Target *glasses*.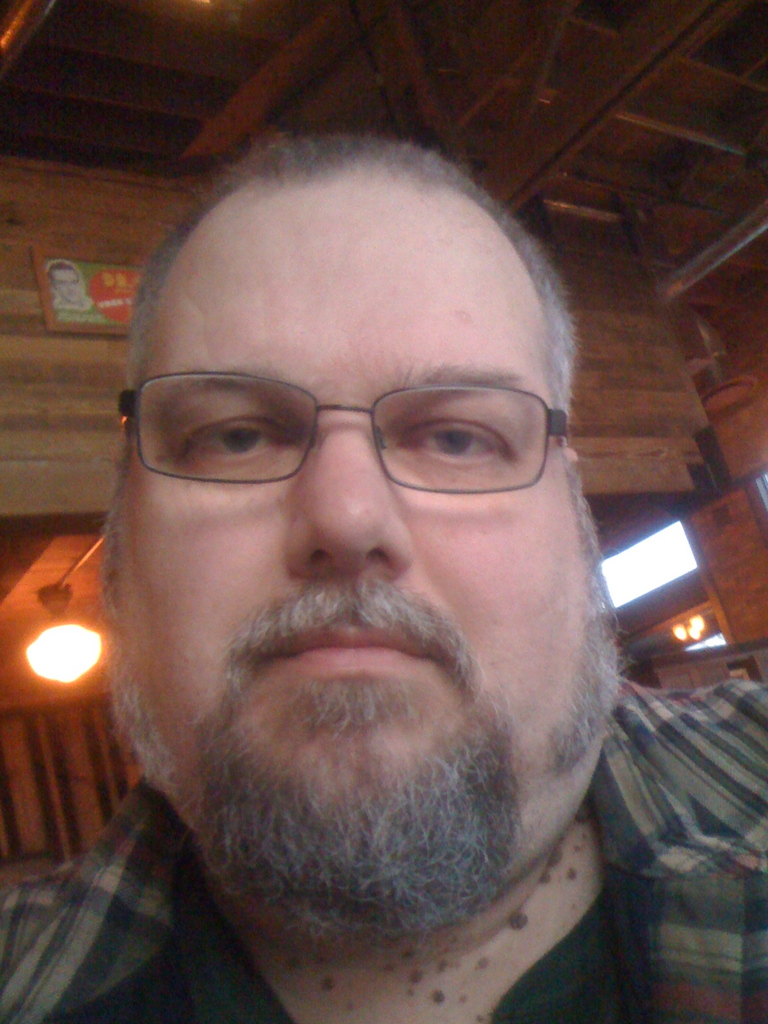
Target region: (left=124, top=326, right=560, bottom=483).
